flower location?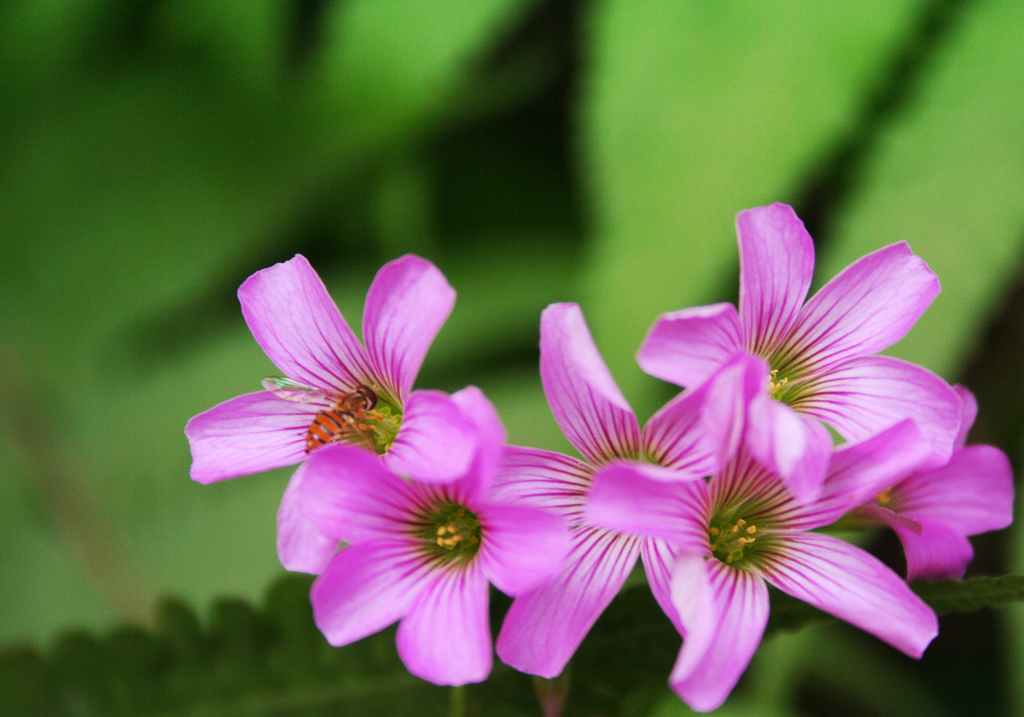
bbox(576, 359, 937, 714)
